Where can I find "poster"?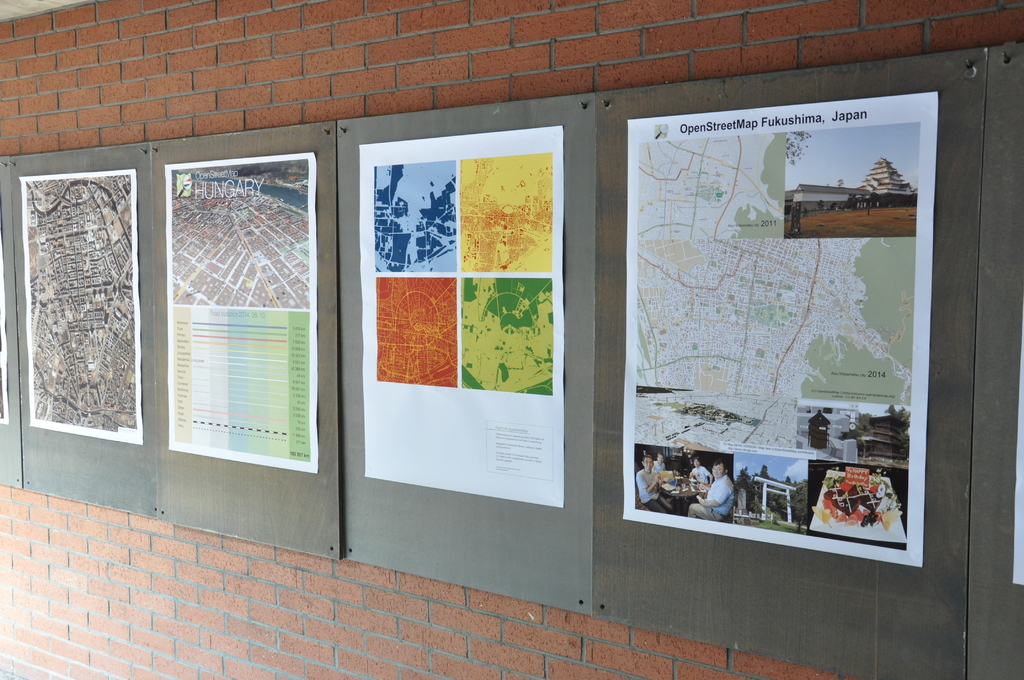
You can find it at left=598, top=66, right=976, bottom=562.
